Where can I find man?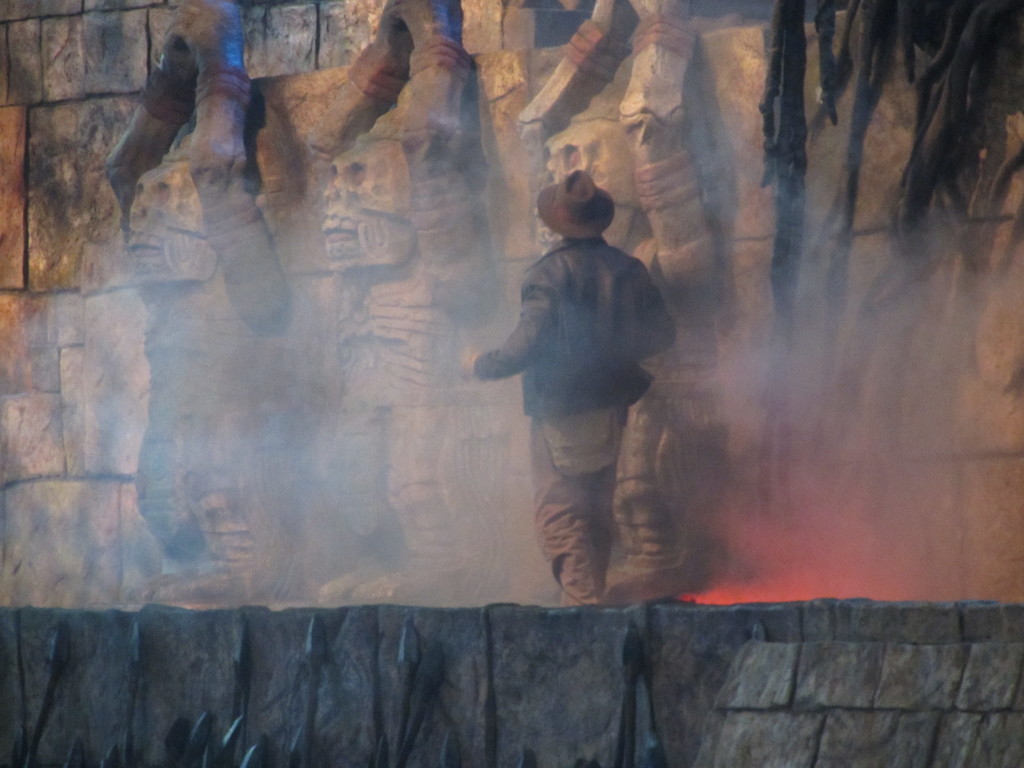
You can find it at <bbox>460, 168, 676, 607</bbox>.
